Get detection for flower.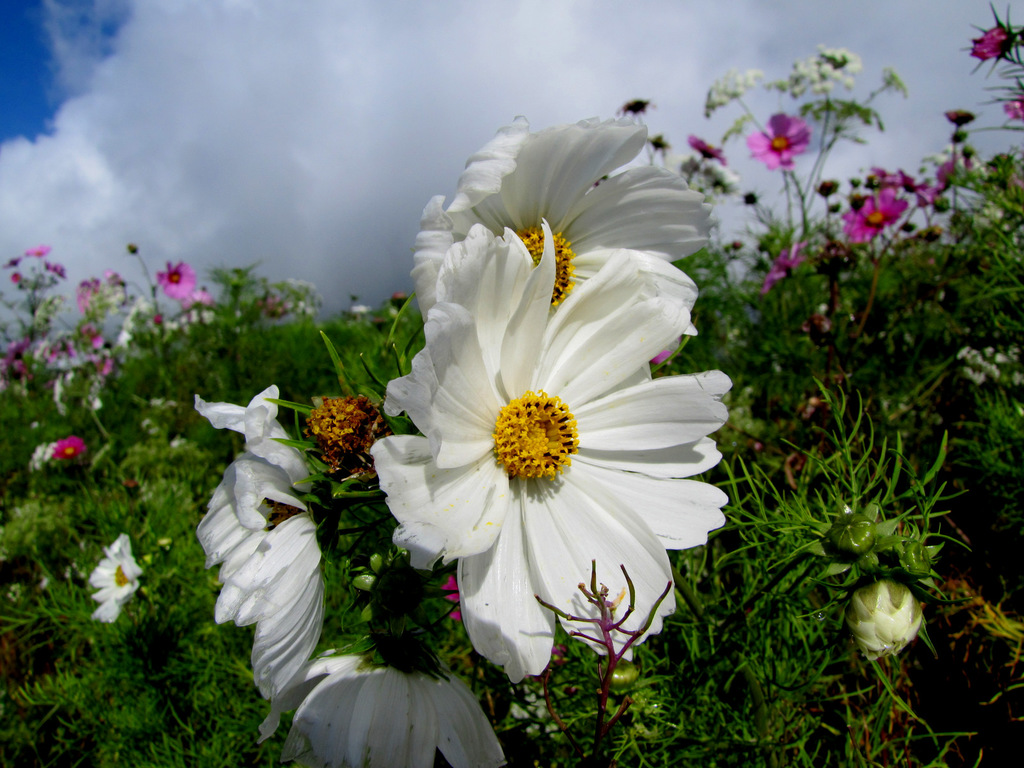
Detection: pyautogui.locateOnScreen(256, 638, 518, 767).
